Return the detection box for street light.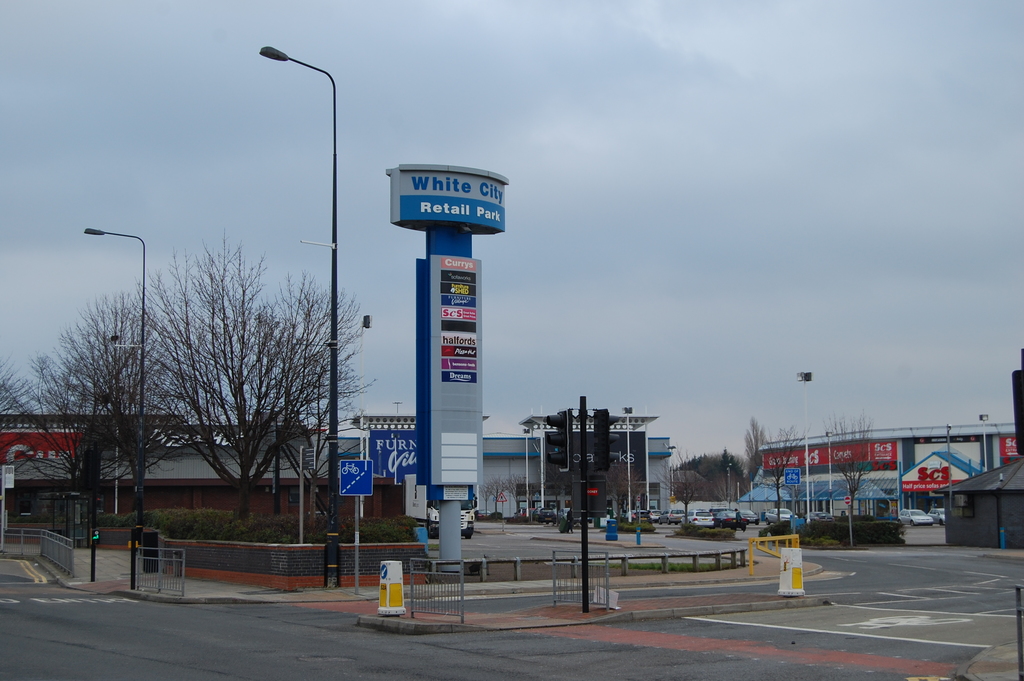
[821, 429, 836, 514].
